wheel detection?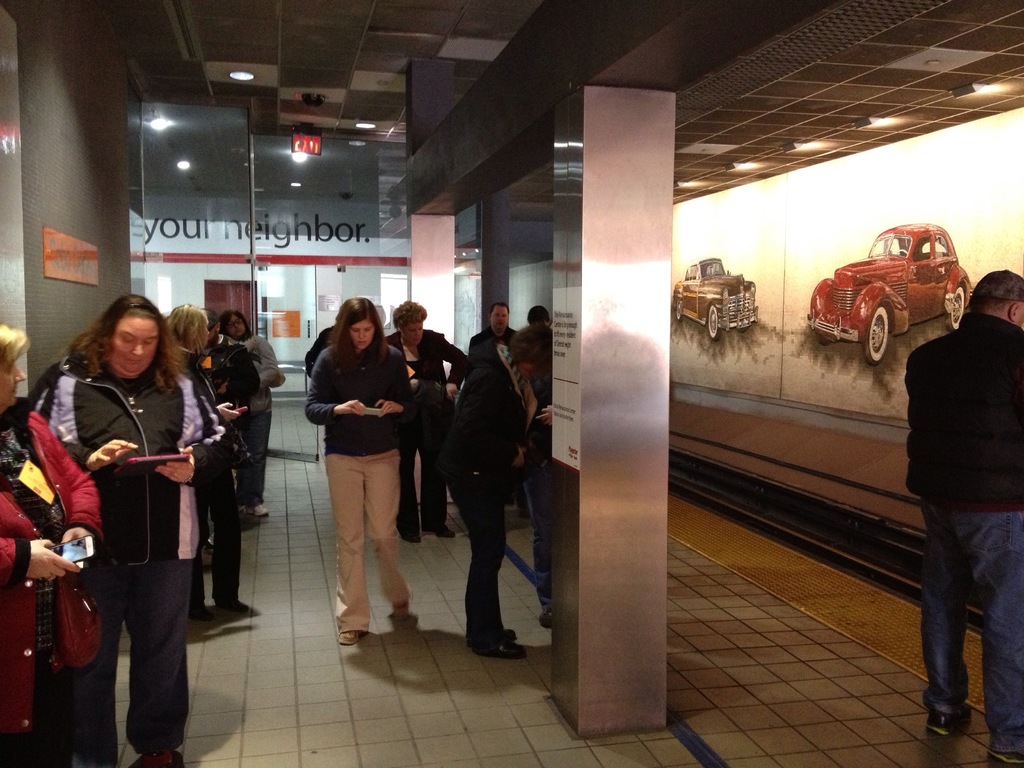
pyautogui.locateOnScreen(708, 305, 722, 340)
